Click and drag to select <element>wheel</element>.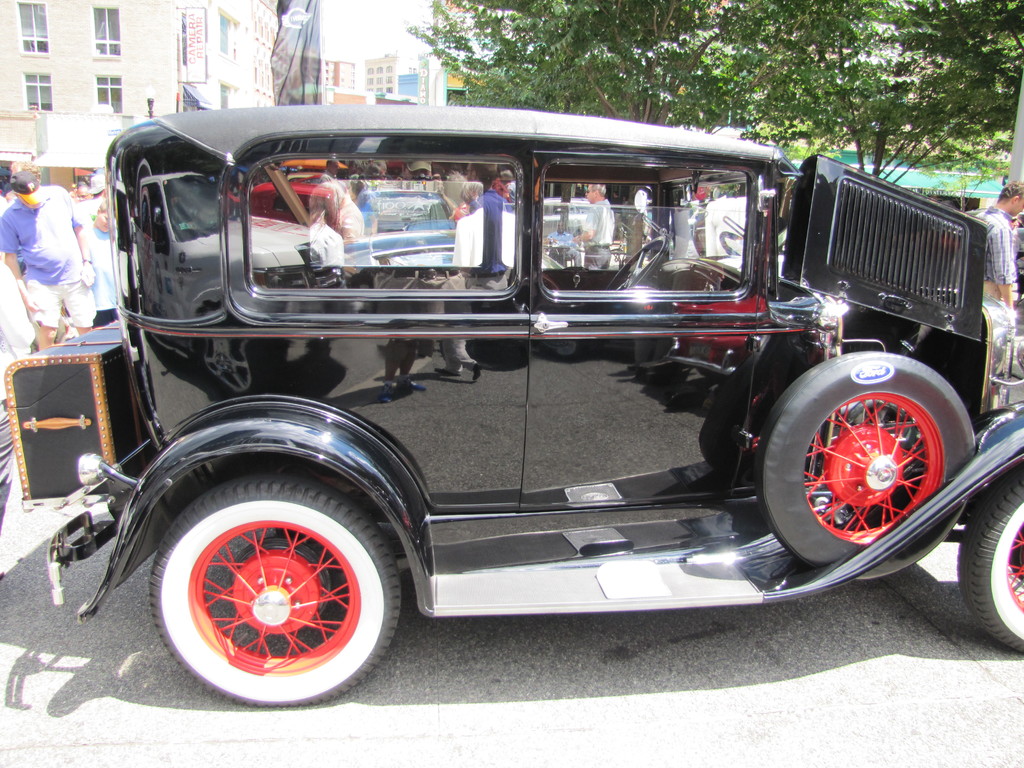
Selection: rect(749, 349, 979, 581).
